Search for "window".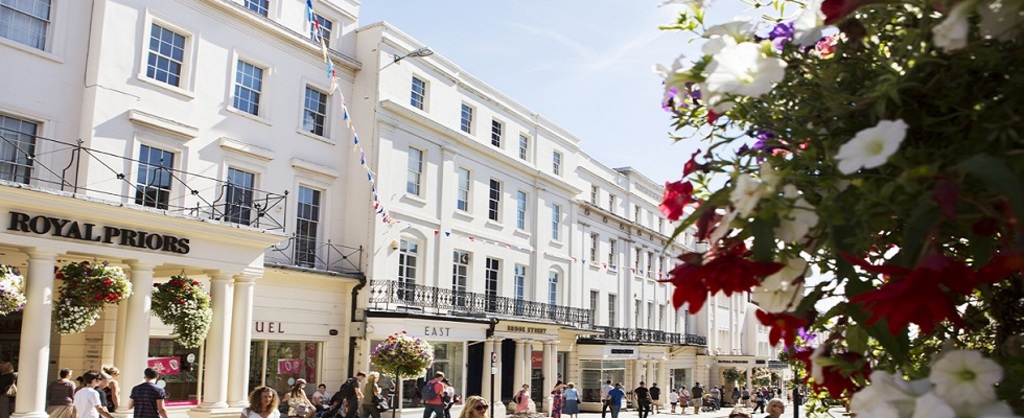
Found at 245, 0, 279, 23.
